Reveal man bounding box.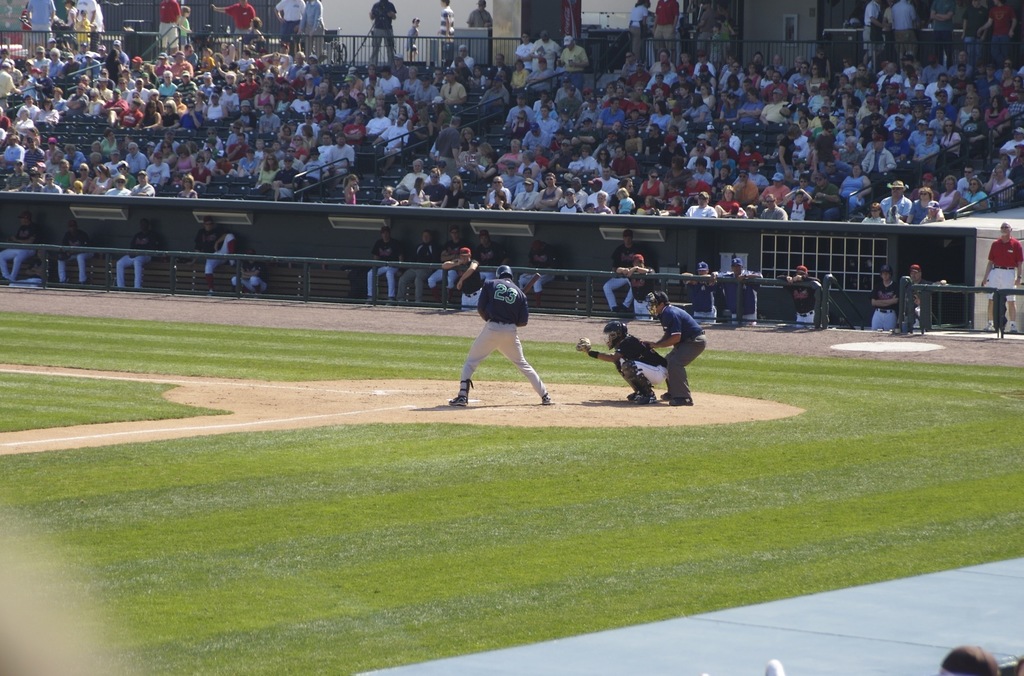
Revealed: x1=227 y1=252 x2=265 y2=297.
